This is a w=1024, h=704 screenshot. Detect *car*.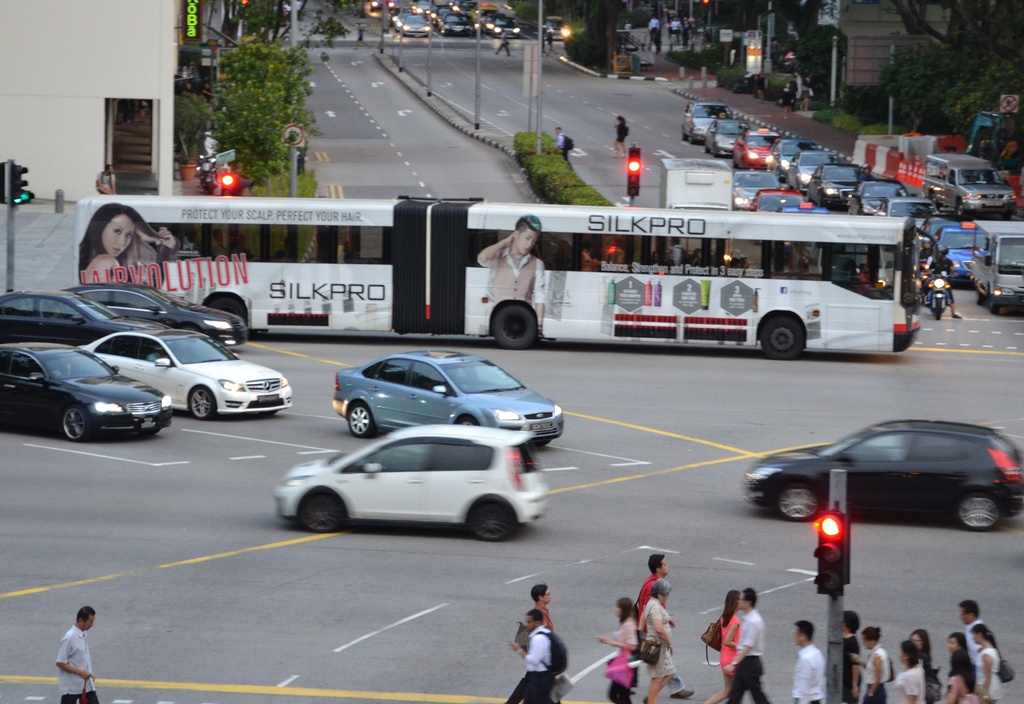
bbox=[730, 168, 780, 214].
